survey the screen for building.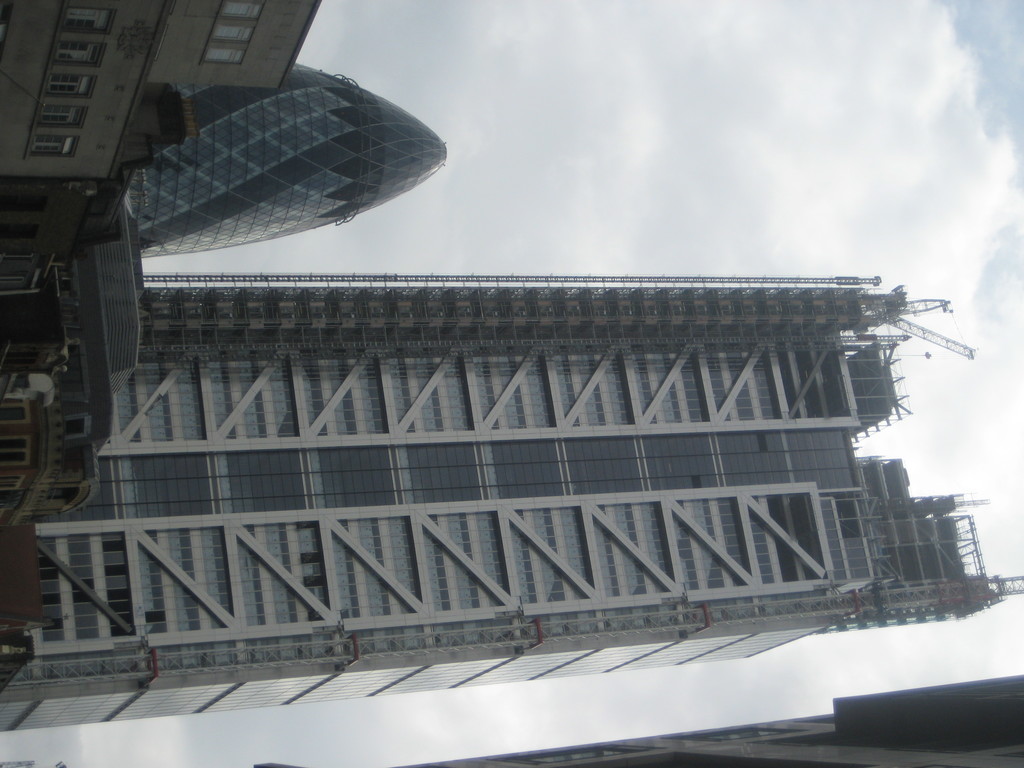
Survey found: x1=384 y1=671 x2=1023 y2=767.
